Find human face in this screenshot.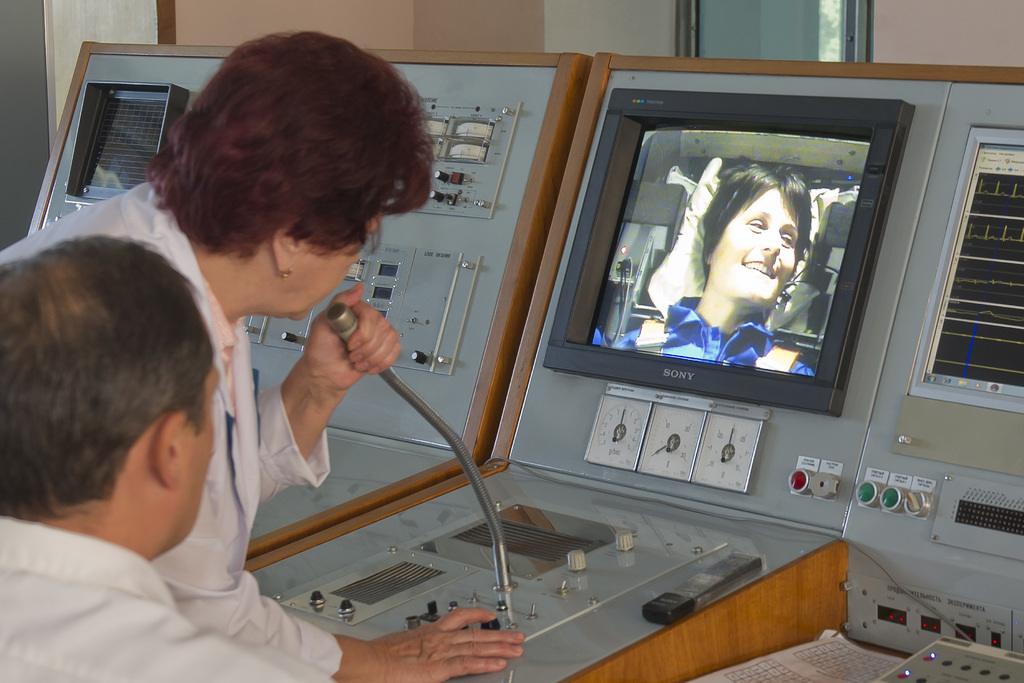
The bounding box for human face is 296:213:383:322.
